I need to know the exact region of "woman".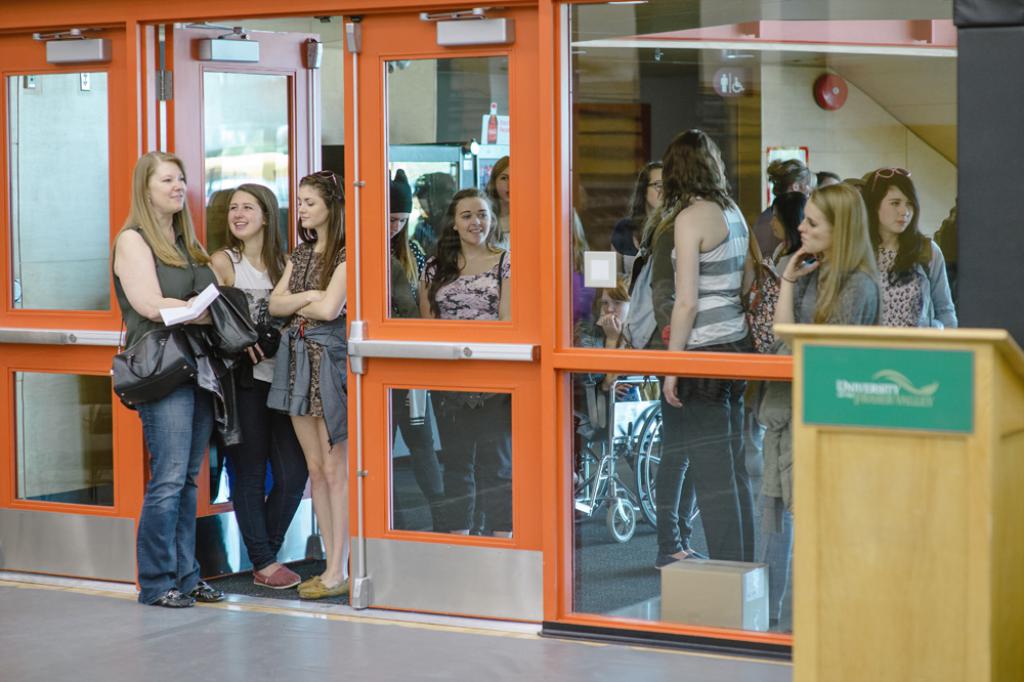
Region: [263, 169, 356, 601].
